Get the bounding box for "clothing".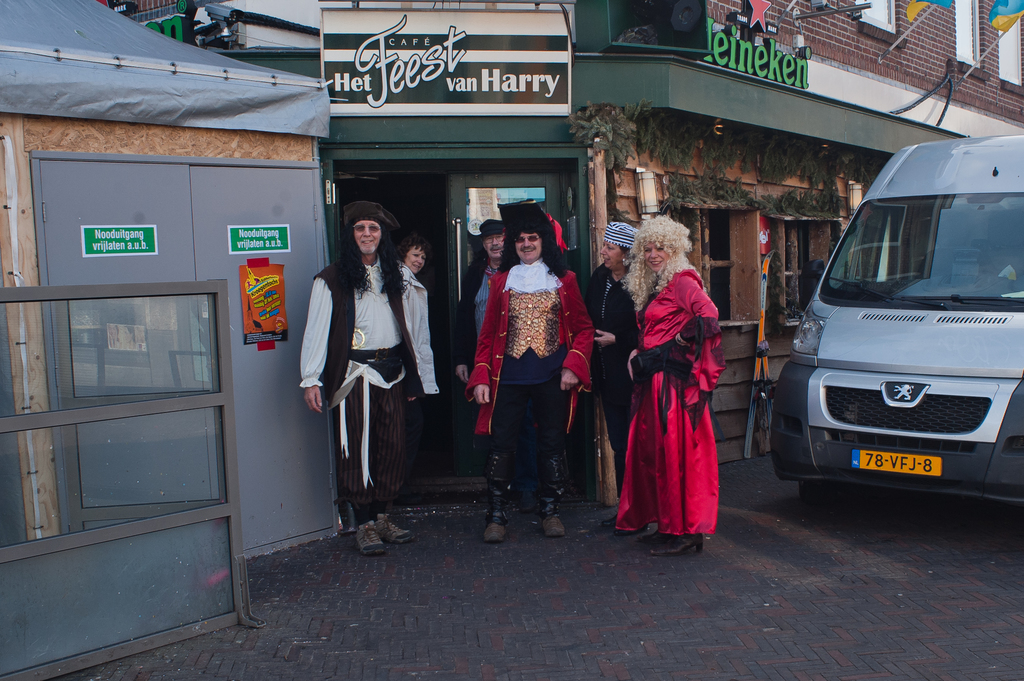
select_region(474, 251, 592, 507).
